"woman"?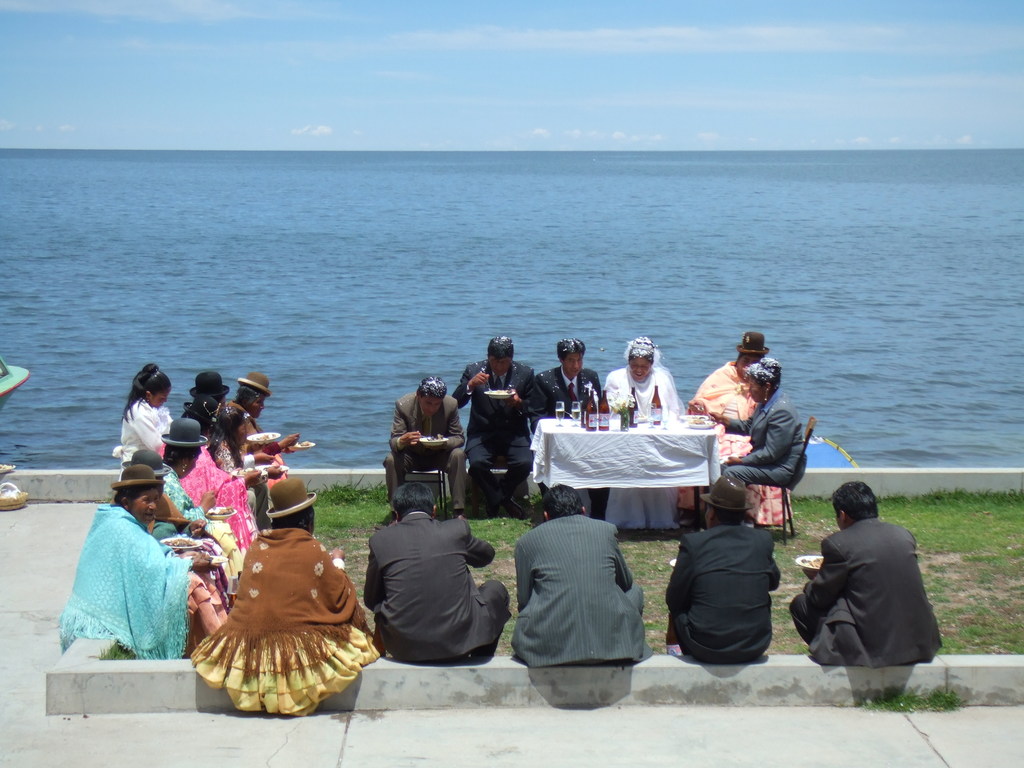
Rect(169, 502, 365, 706)
